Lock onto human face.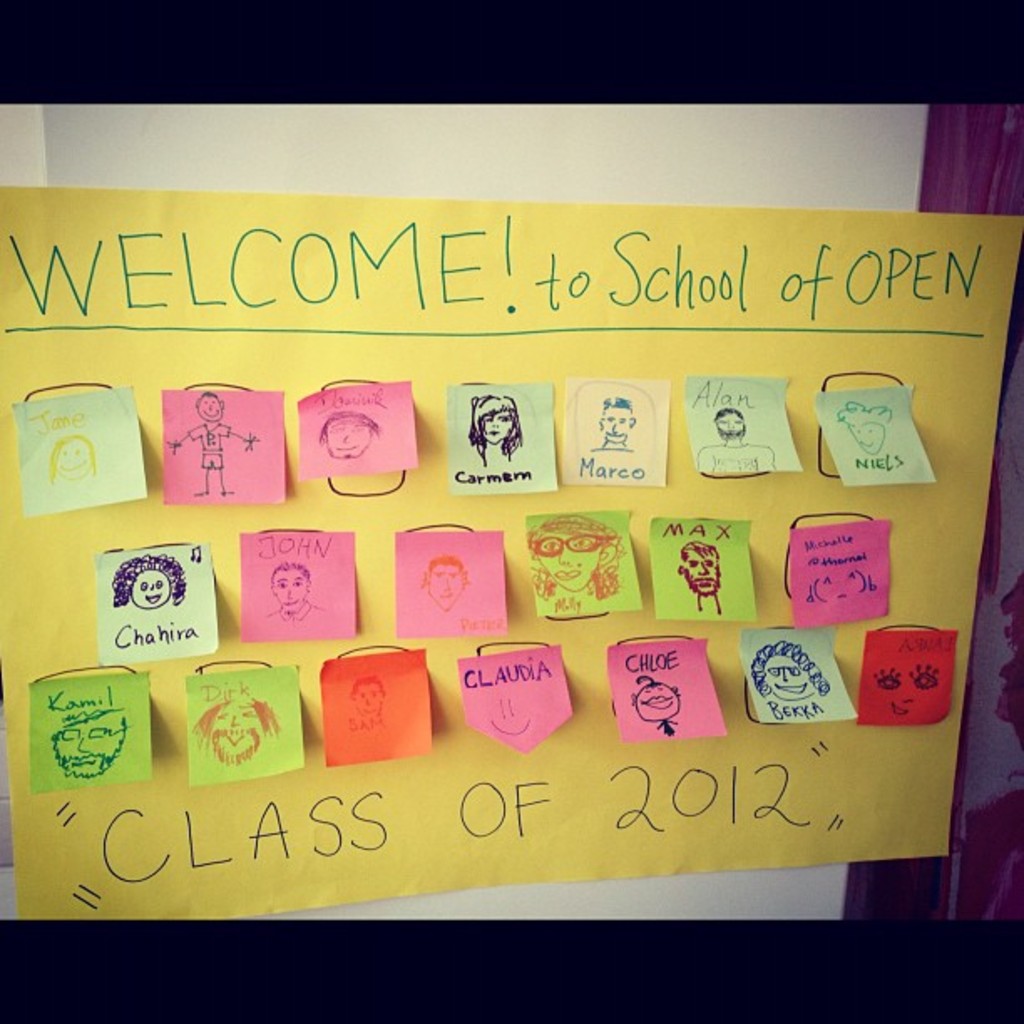
Locked: <bbox>60, 443, 90, 485</bbox>.
